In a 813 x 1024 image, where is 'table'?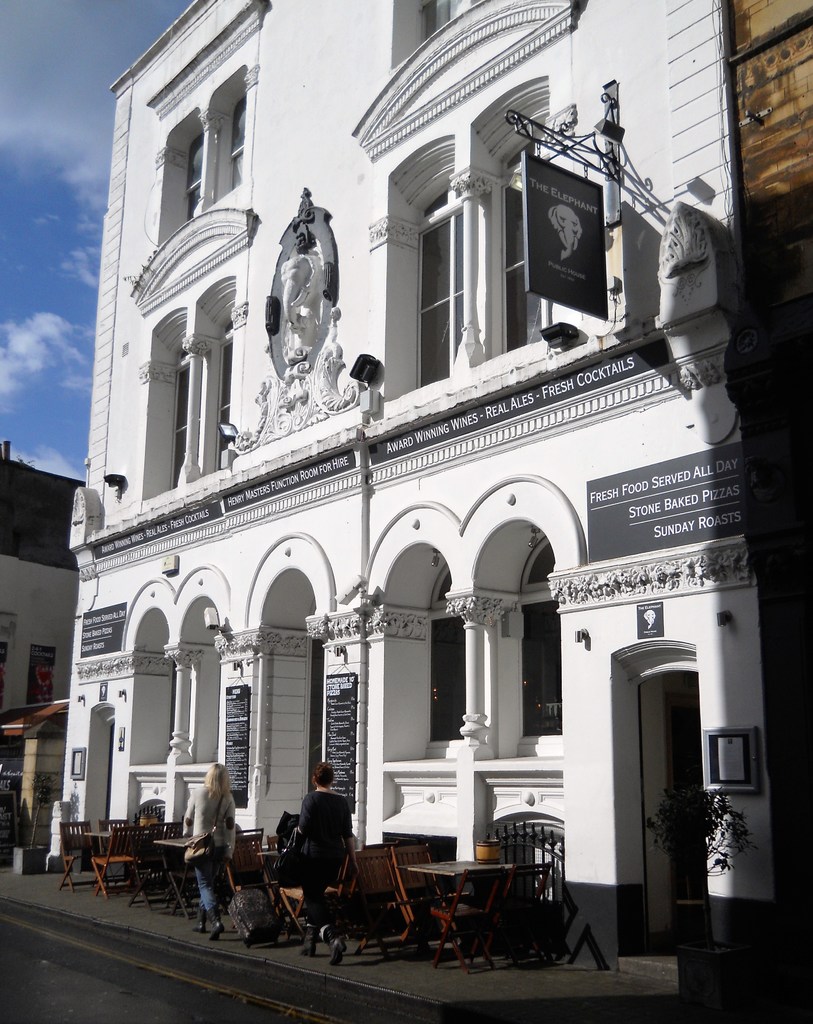
{"left": 411, "top": 851, "right": 523, "bottom": 959}.
